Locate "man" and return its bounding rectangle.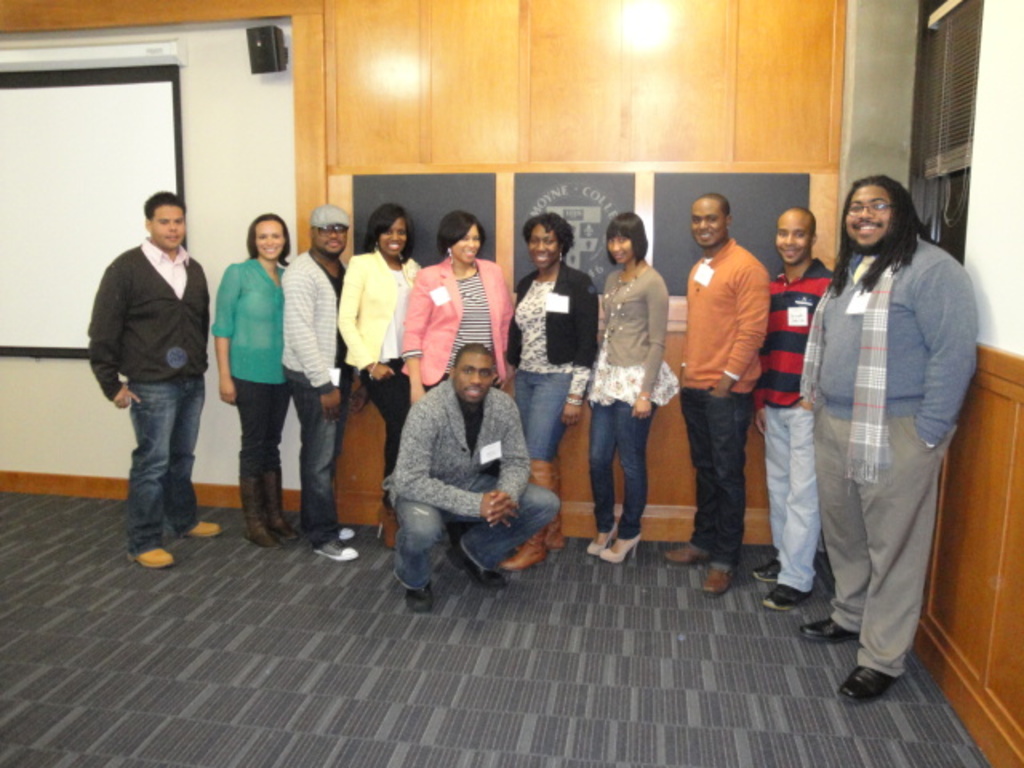
(669,192,774,597).
